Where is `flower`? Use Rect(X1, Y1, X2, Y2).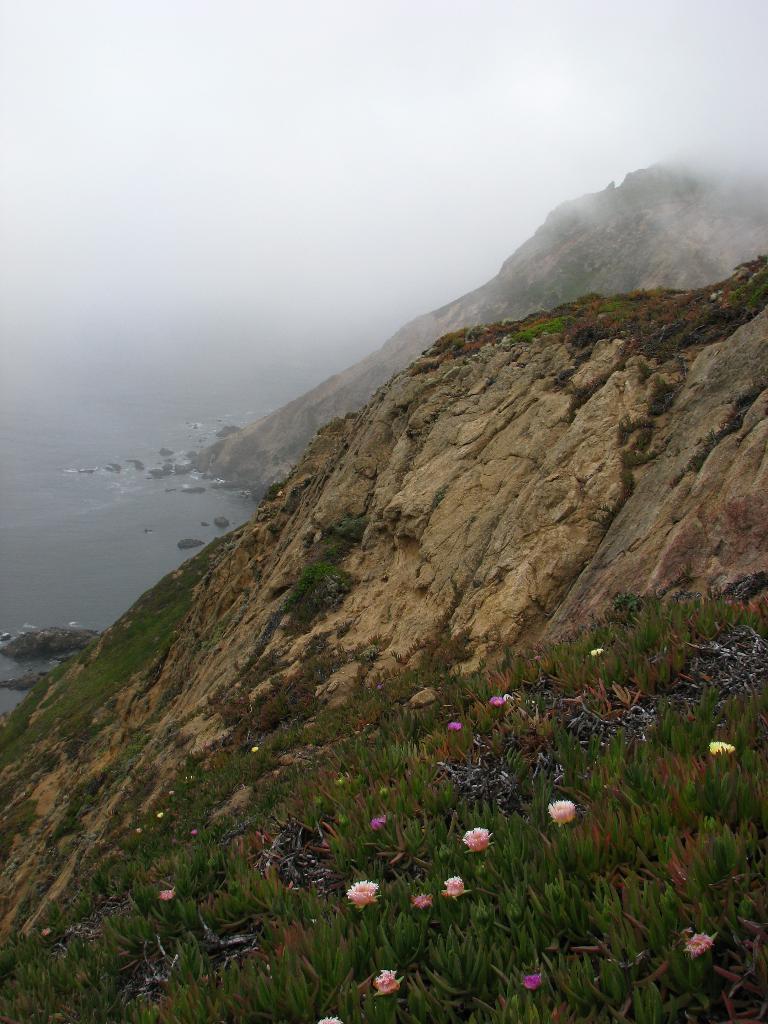
Rect(685, 932, 709, 960).
